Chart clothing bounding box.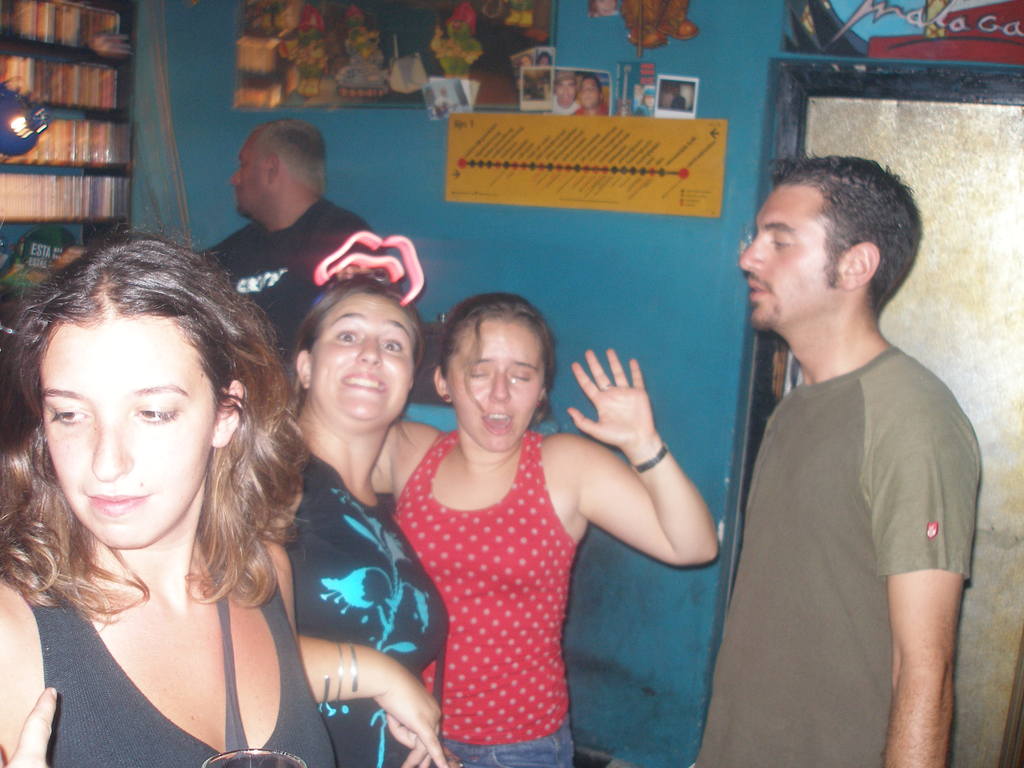
Charted: BBox(193, 197, 381, 394).
